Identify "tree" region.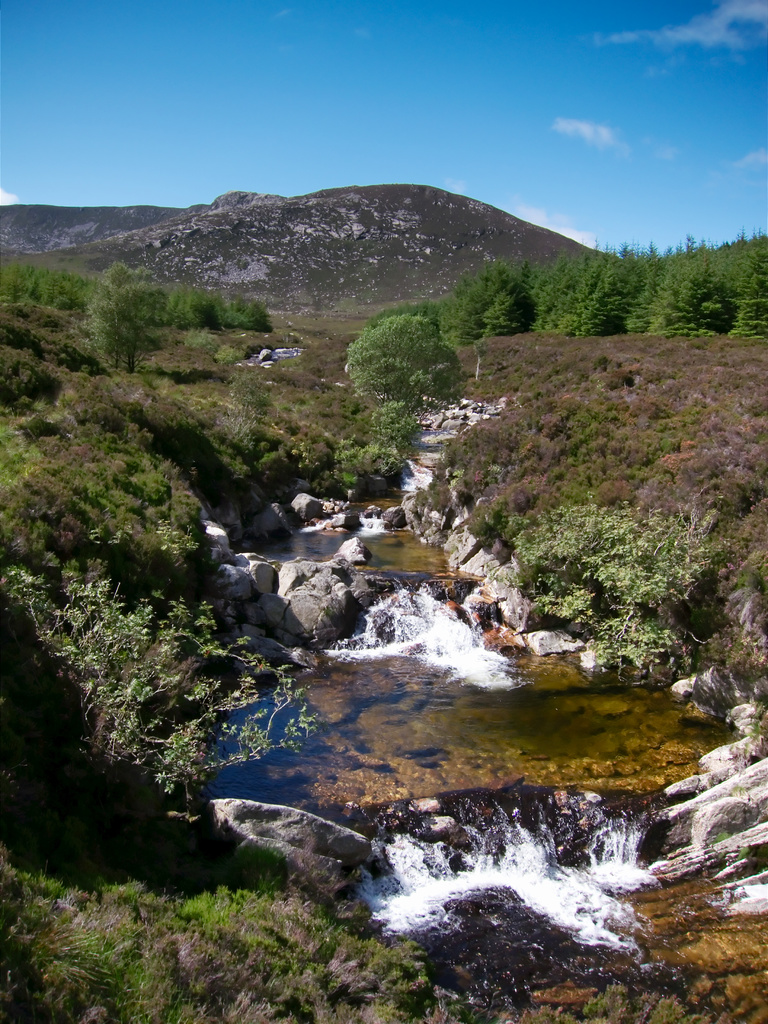
Region: left=31, top=266, right=61, bottom=319.
